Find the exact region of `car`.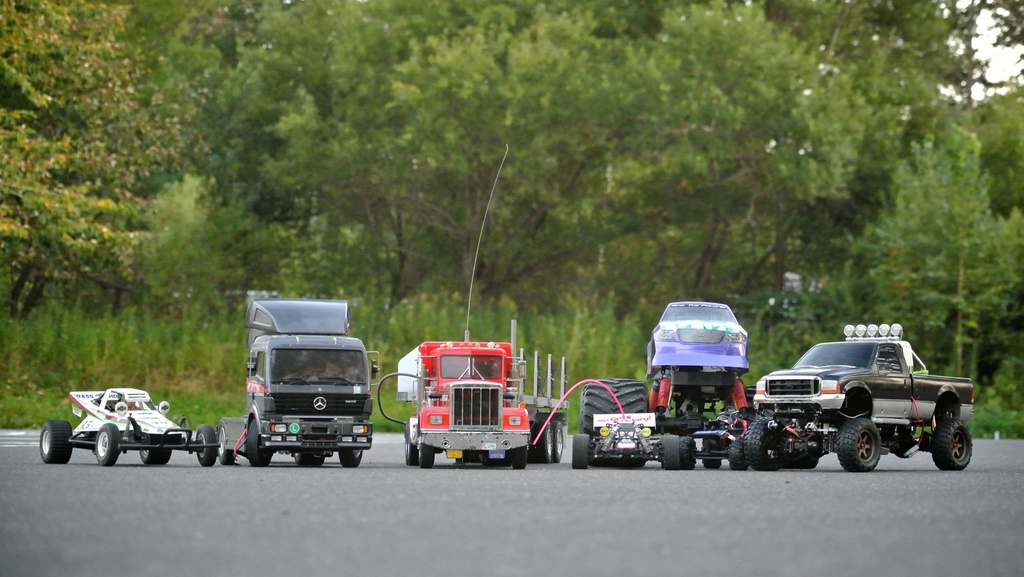
Exact region: [left=750, top=323, right=979, bottom=467].
